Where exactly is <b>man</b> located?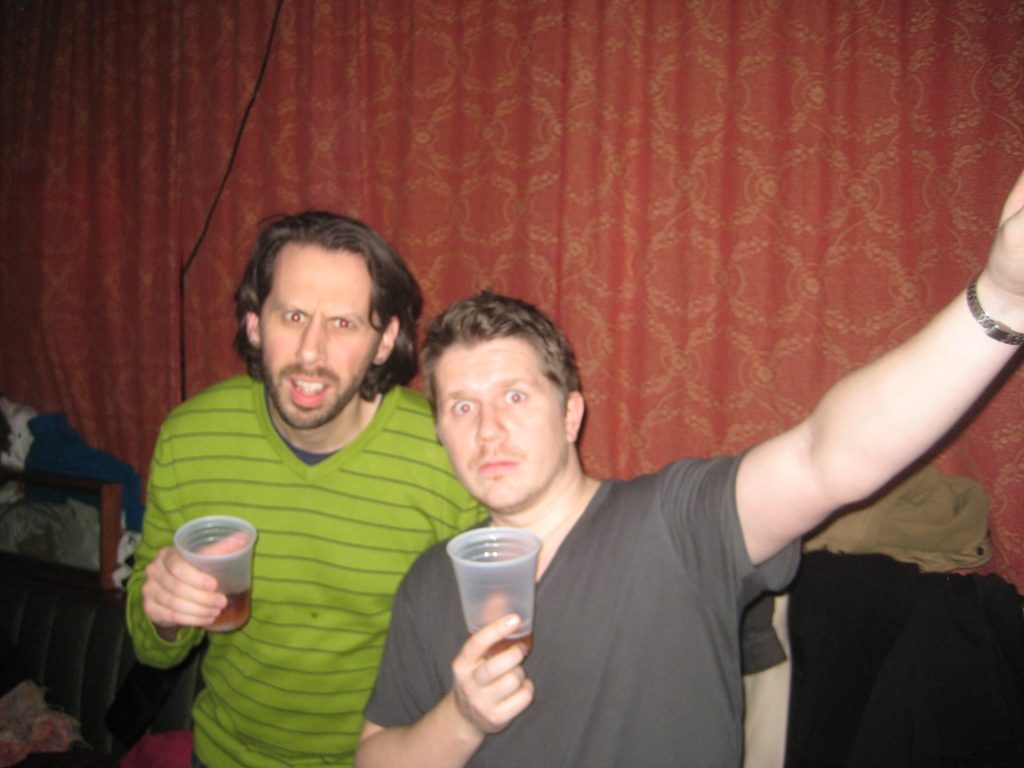
Its bounding box is <region>111, 209, 492, 746</region>.
